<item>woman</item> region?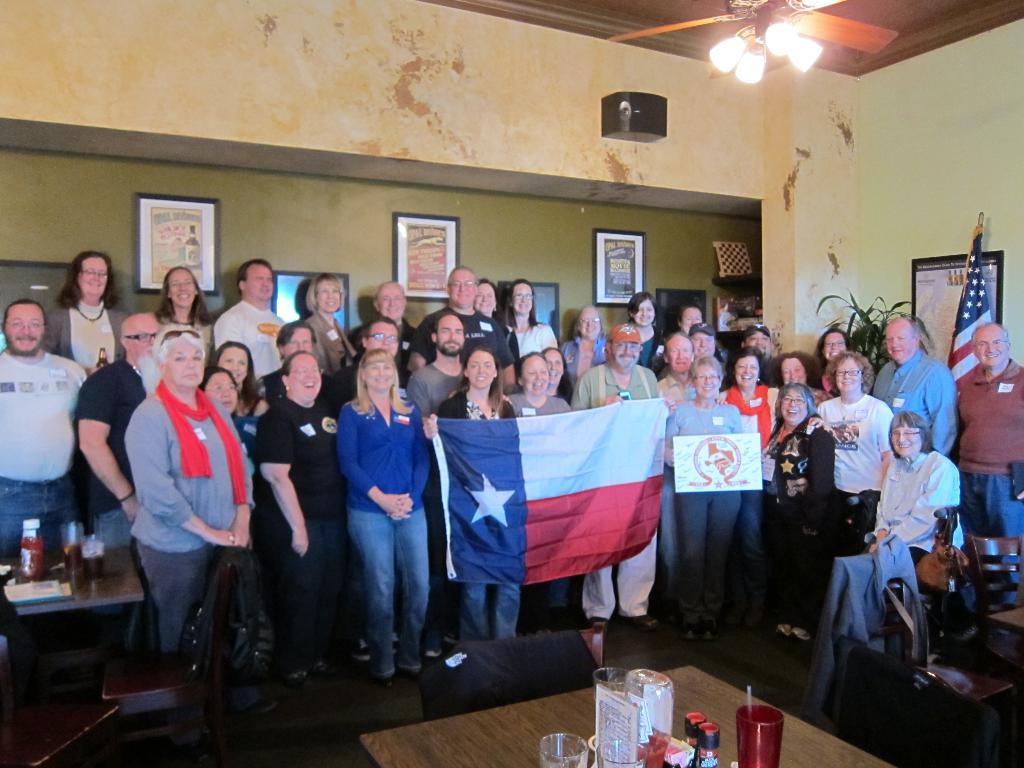
x1=657 y1=355 x2=750 y2=641
